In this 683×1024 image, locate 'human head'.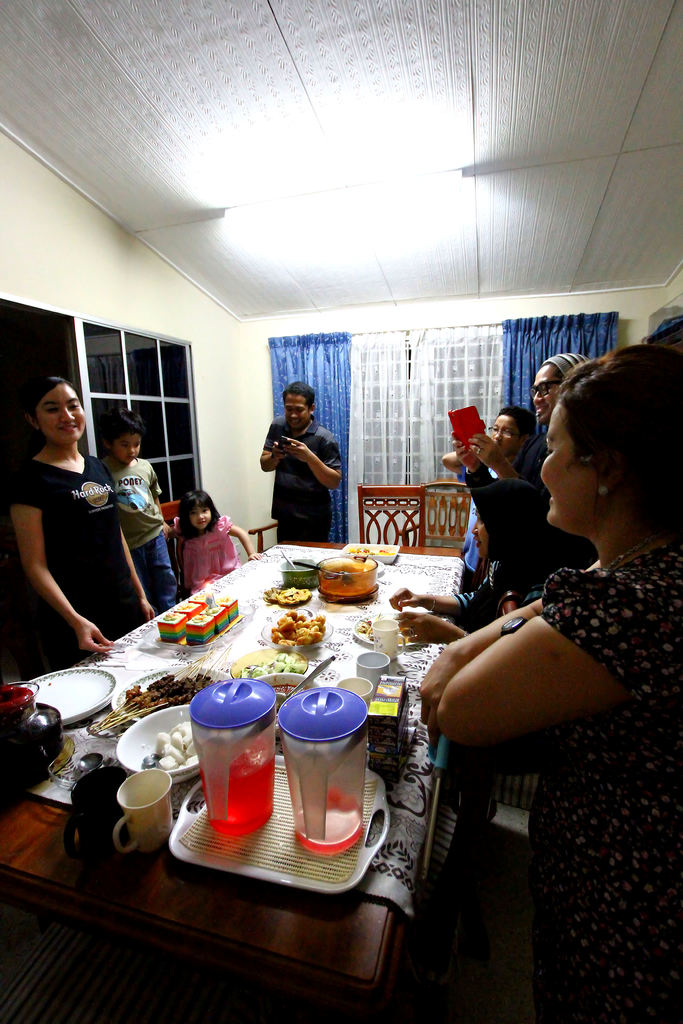
Bounding box: <region>470, 478, 541, 559</region>.
